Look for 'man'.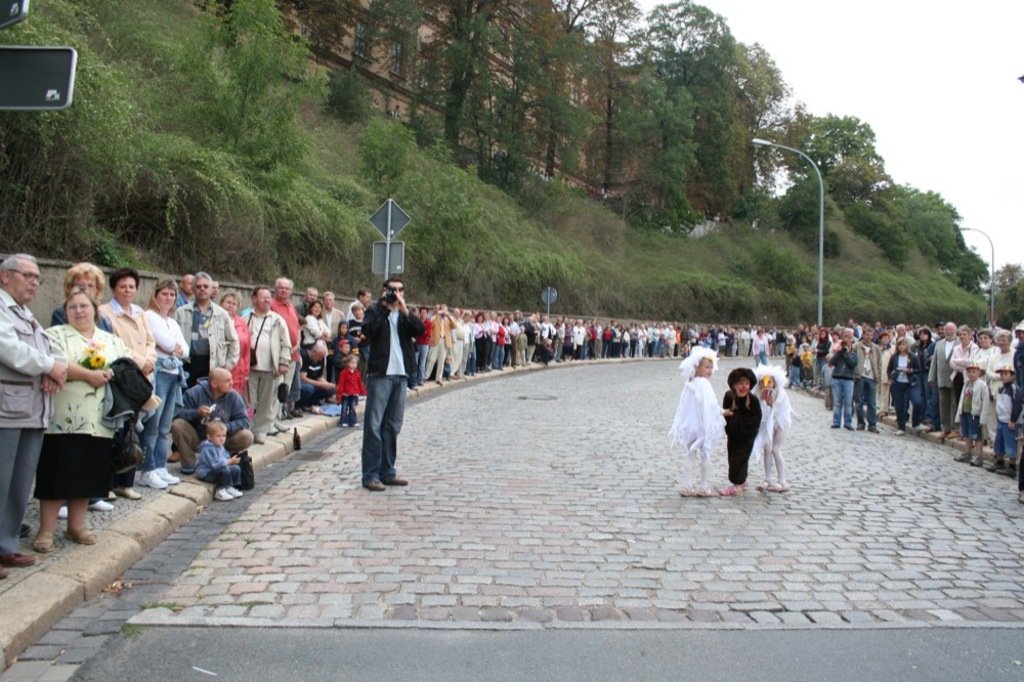
Found: select_region(289, 338, 339, 416).
